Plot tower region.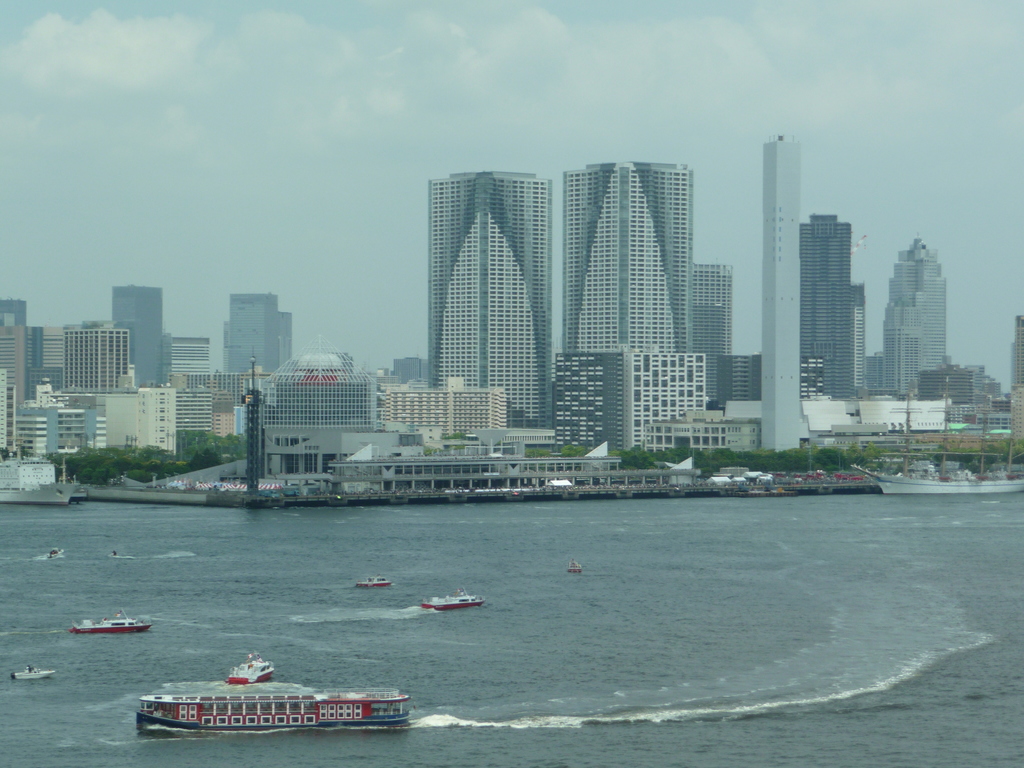
Plotted at l=699, t=262, r=730, b=405.
